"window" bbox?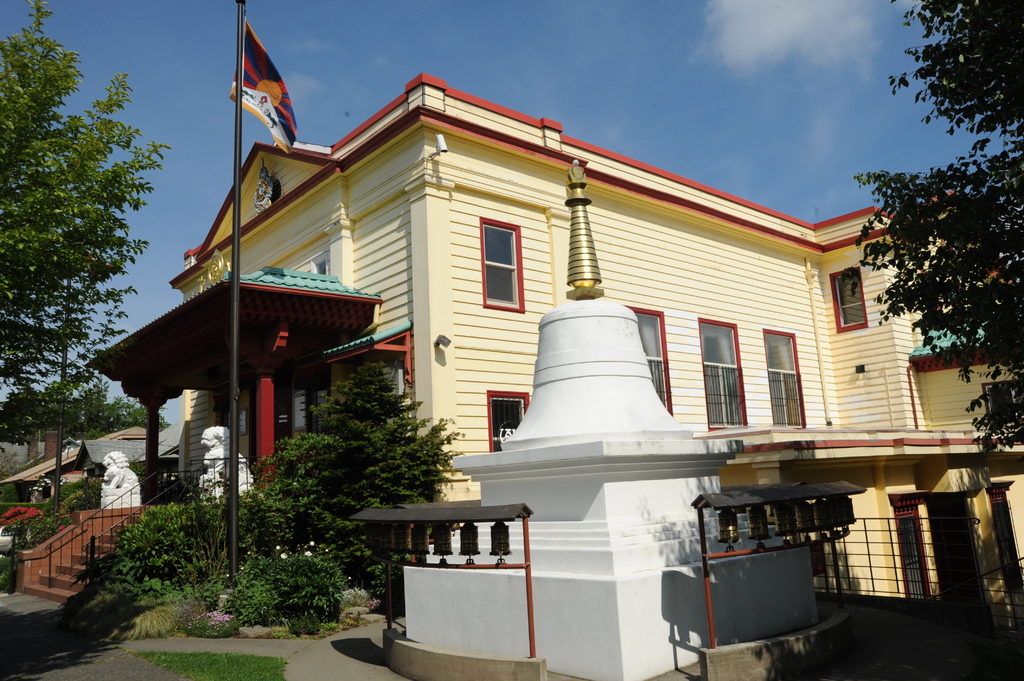
624,305,673,413
